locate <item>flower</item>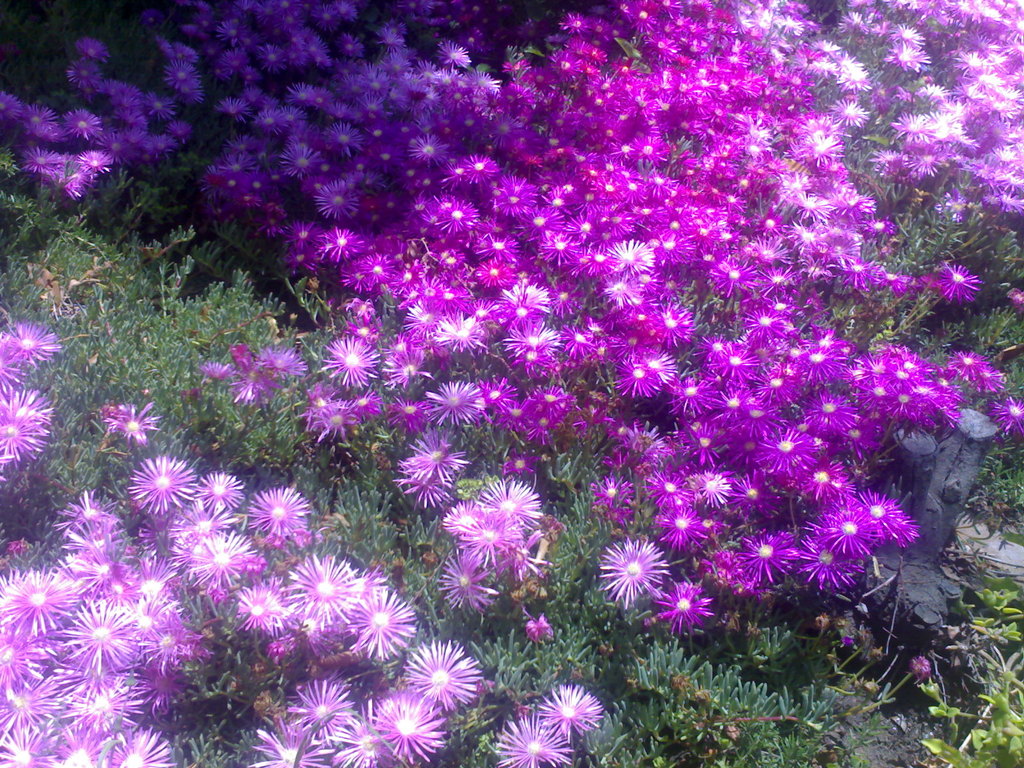
<bbox>248, 490, 312, 546</bbox>
